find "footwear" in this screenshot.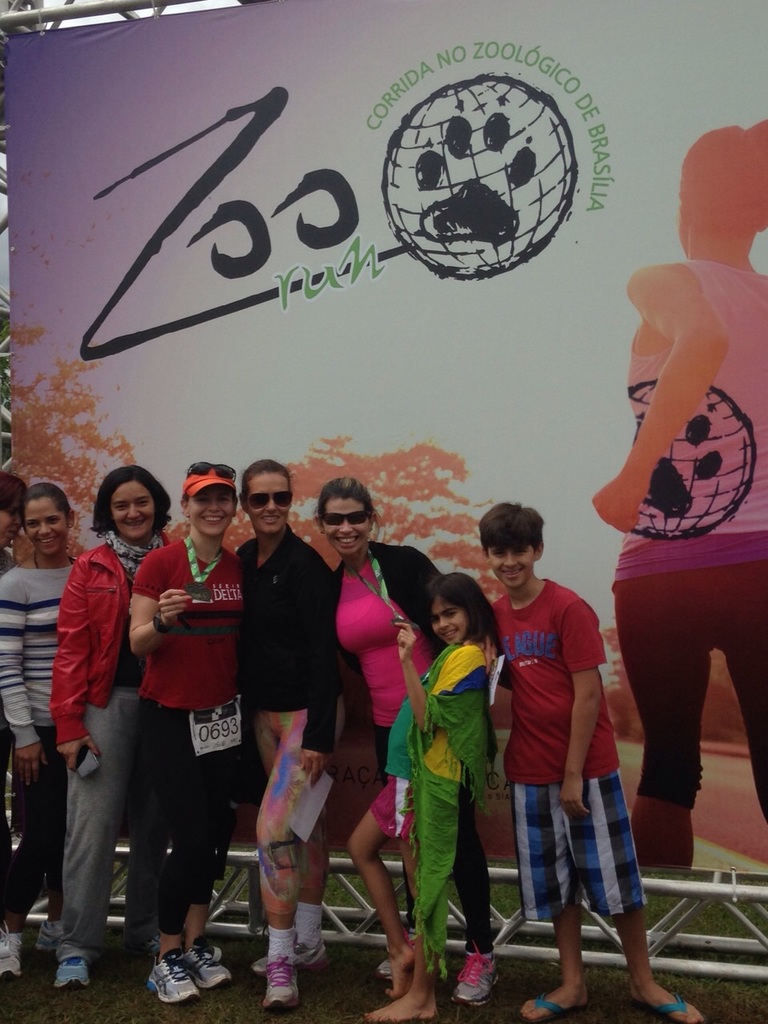
The bounding box for "footwear" is {"left": 264, "top": 955, "right": 306, "bottom": 1012}.
